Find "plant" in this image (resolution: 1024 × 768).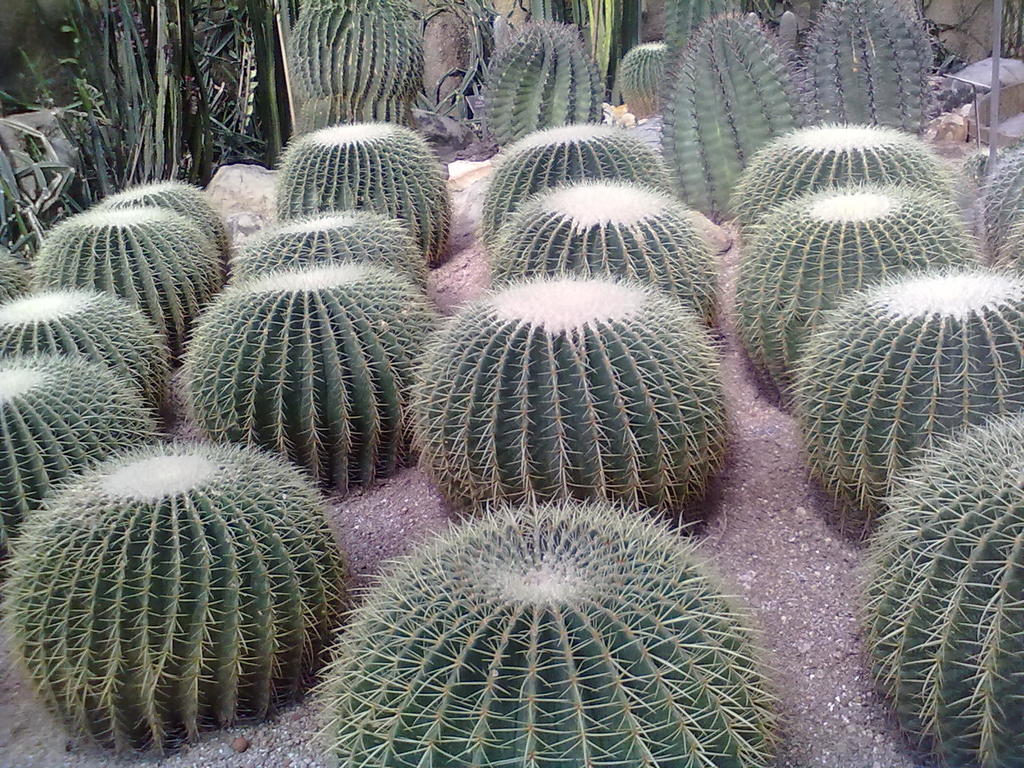
rect(243, 220, 444, 302).
